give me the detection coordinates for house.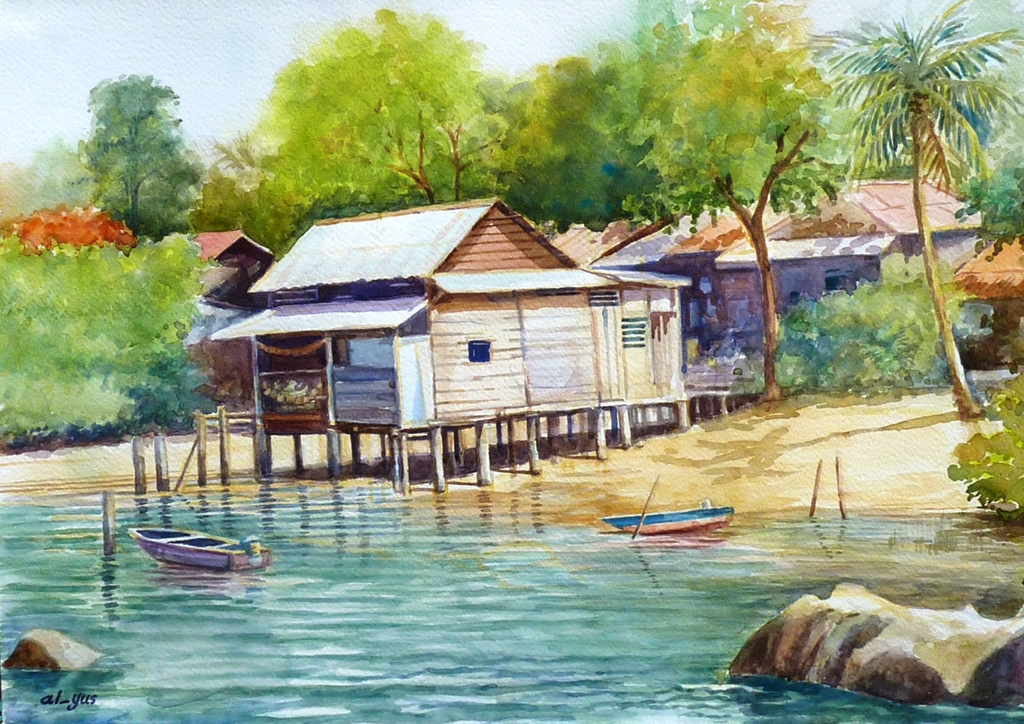
<bbox>539, 219, 657, 270</bbox>.
